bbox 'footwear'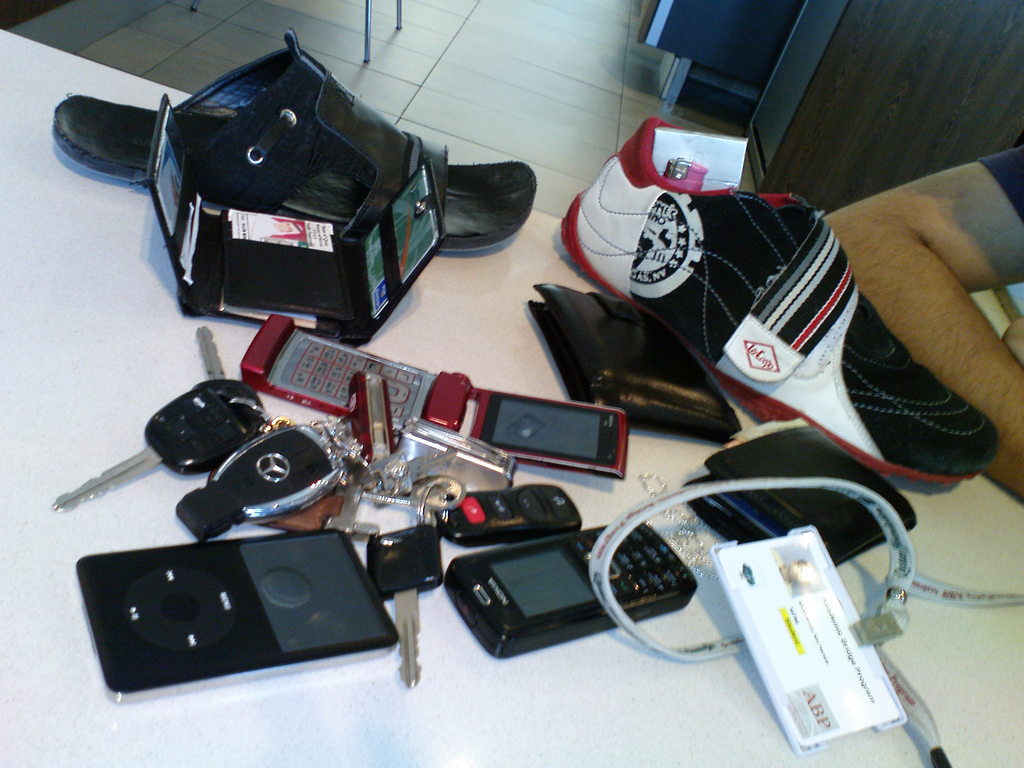
bbox(558, 181, 986, 479)
